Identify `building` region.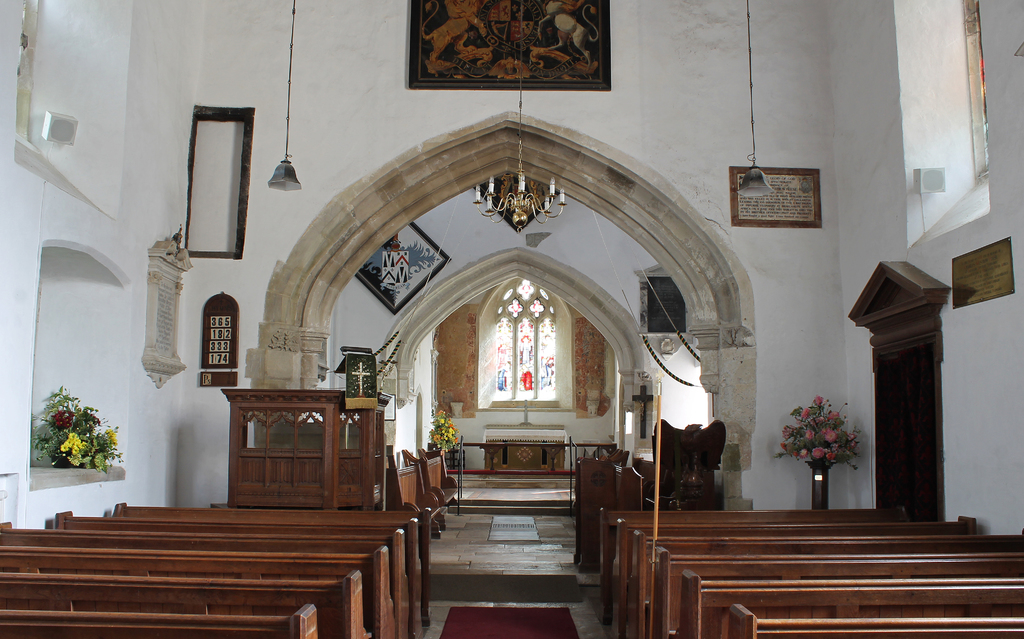
Region: l=0, t=0, r=1023, b=638.
